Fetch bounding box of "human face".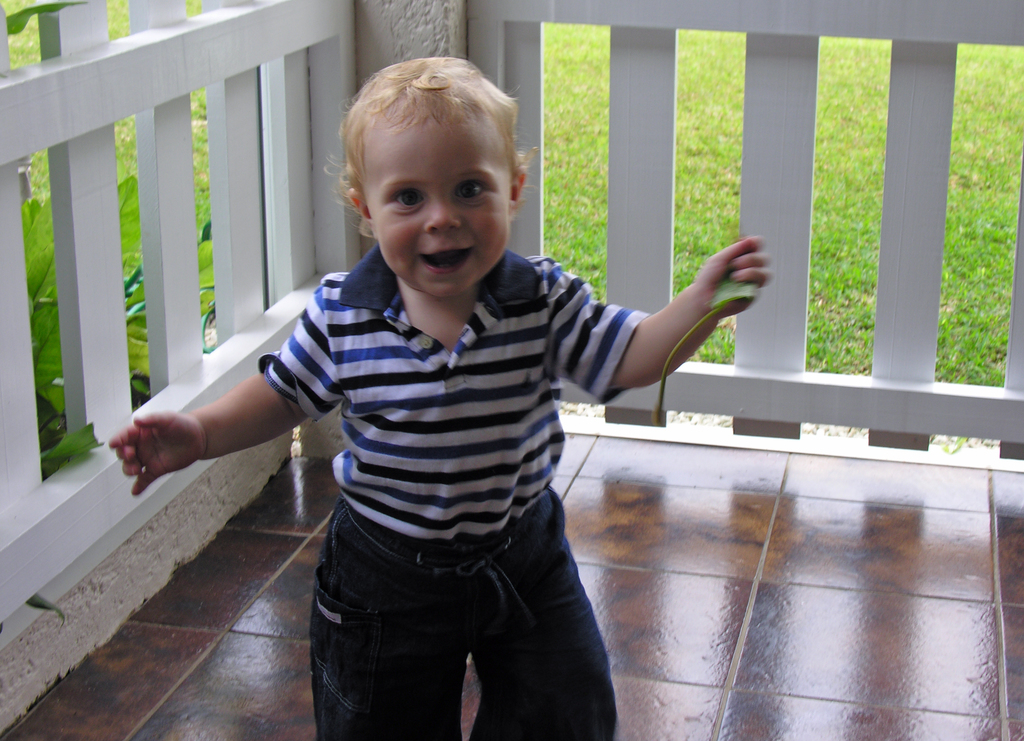
Bbox: pyautogui.locateOnScreen(362, 113, 506, 301).
